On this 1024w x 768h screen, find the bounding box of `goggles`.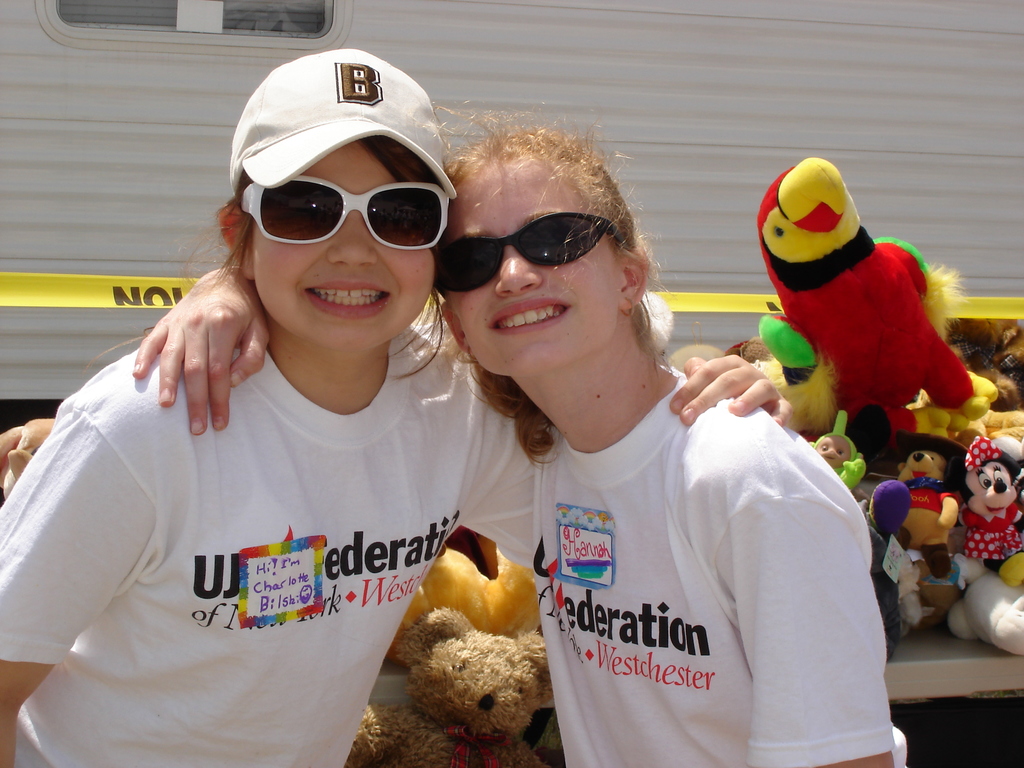
Bounding box: 241:179:450:252.
